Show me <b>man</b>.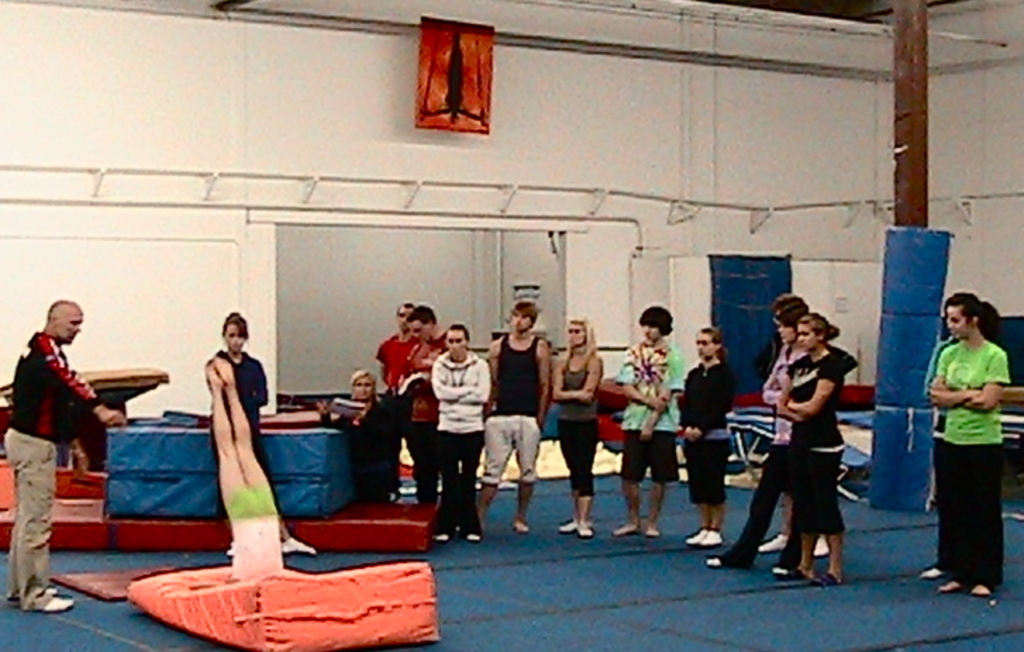
<b>man</b> is here: <bbox>400, 308, 459, 504</bbox>.
